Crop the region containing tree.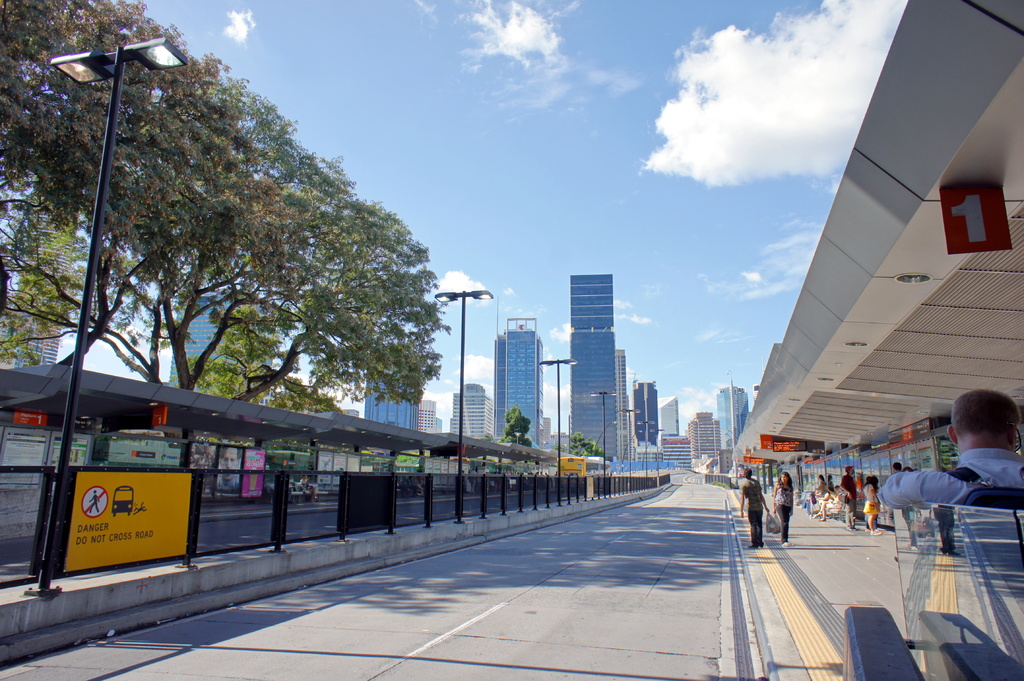
Crop region: bbox(554, 428, 605, 461).
